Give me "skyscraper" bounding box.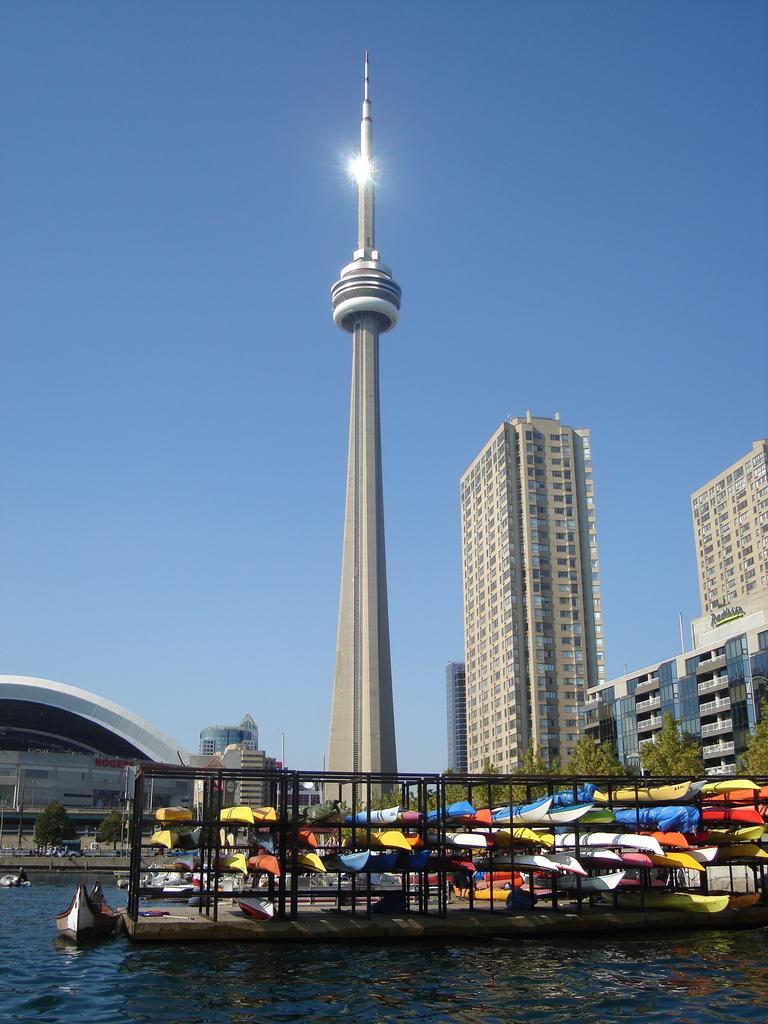
[x1=570, y1=610, x2=767, y2=801].
